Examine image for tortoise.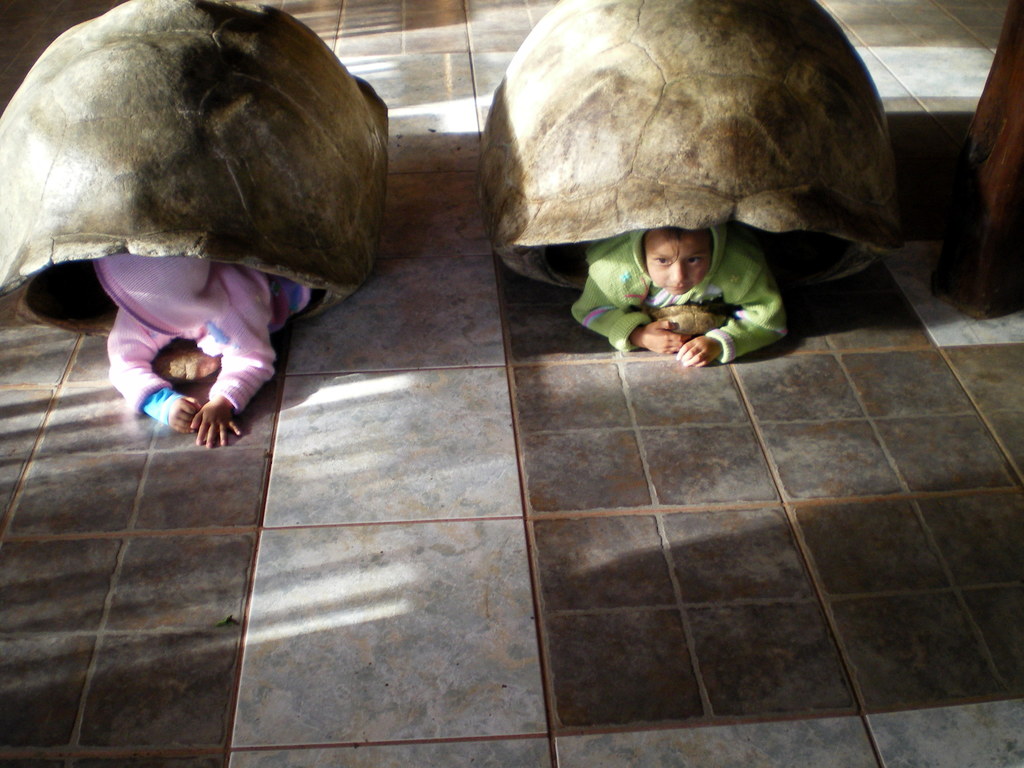
Examination result: (0,0,387,342).
